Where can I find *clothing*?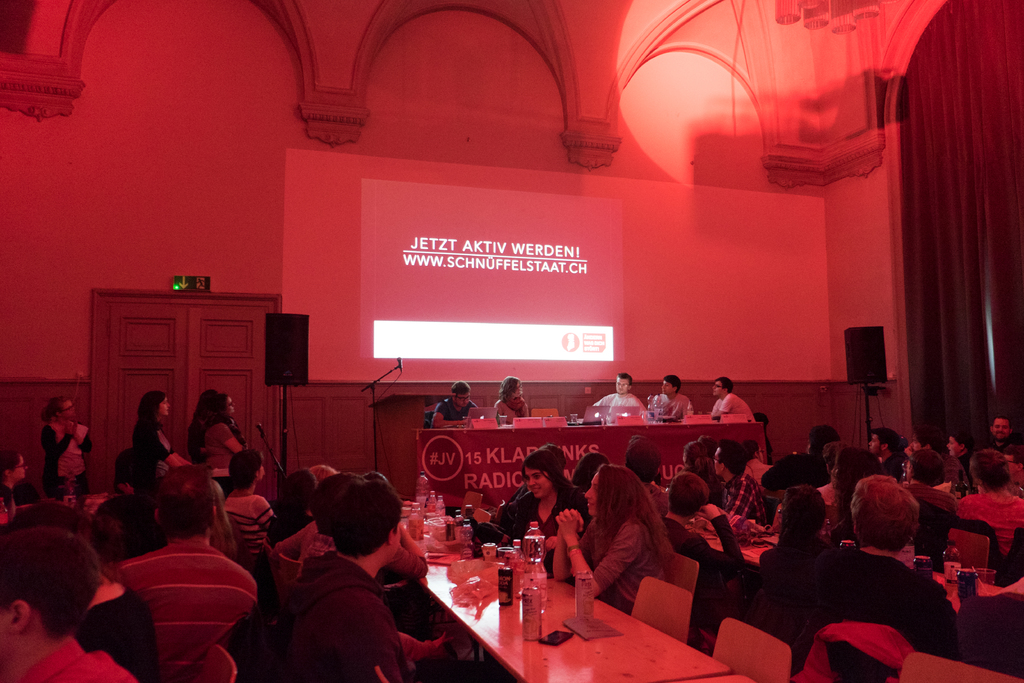
You can find it at [x1=194, y1=414, x2=242, y2=495].
